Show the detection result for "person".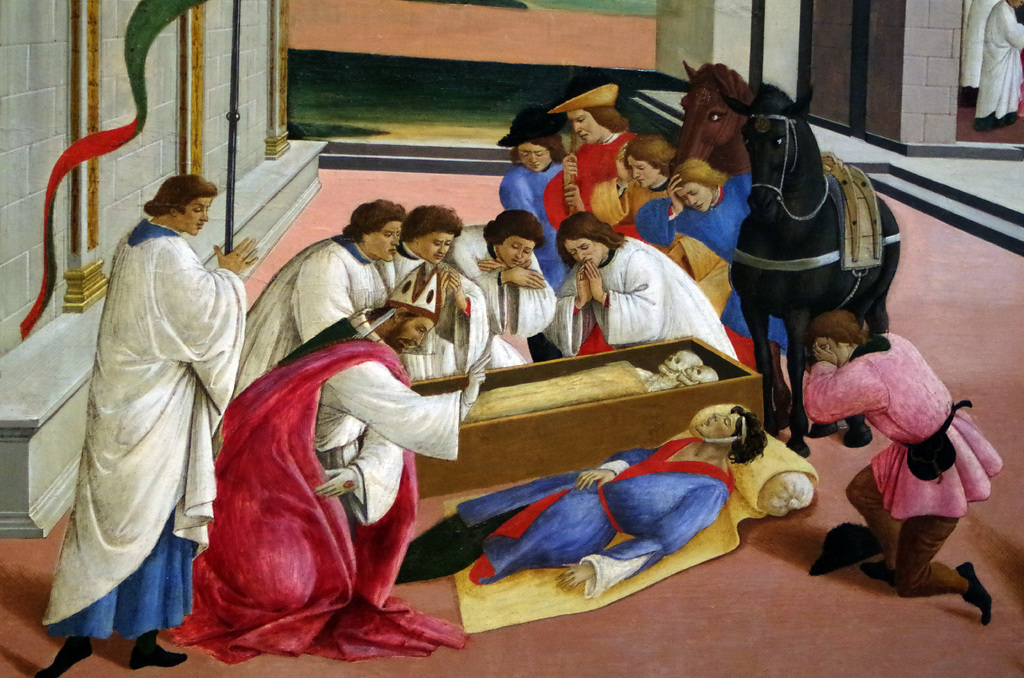
(971,0,1023,136).
